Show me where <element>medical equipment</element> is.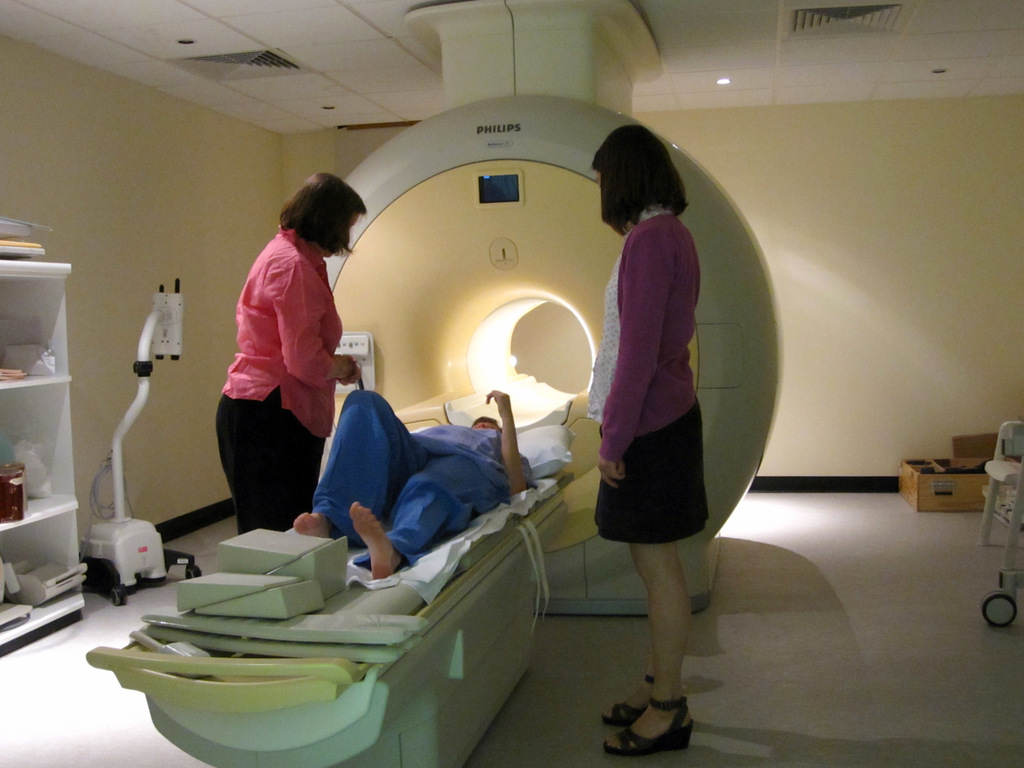
<element>medical equipment</element> is at region(90, 0, 781, 767).
